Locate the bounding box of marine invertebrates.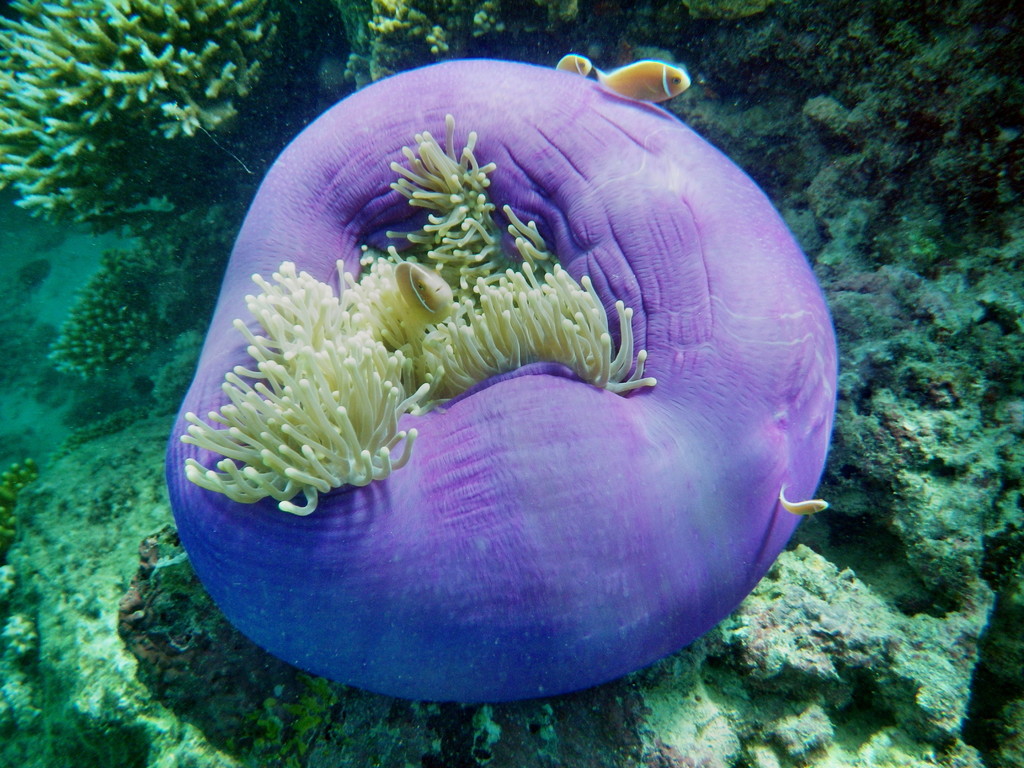
Bounding box: x1=312, y1=0, x2=559, y2=95.
